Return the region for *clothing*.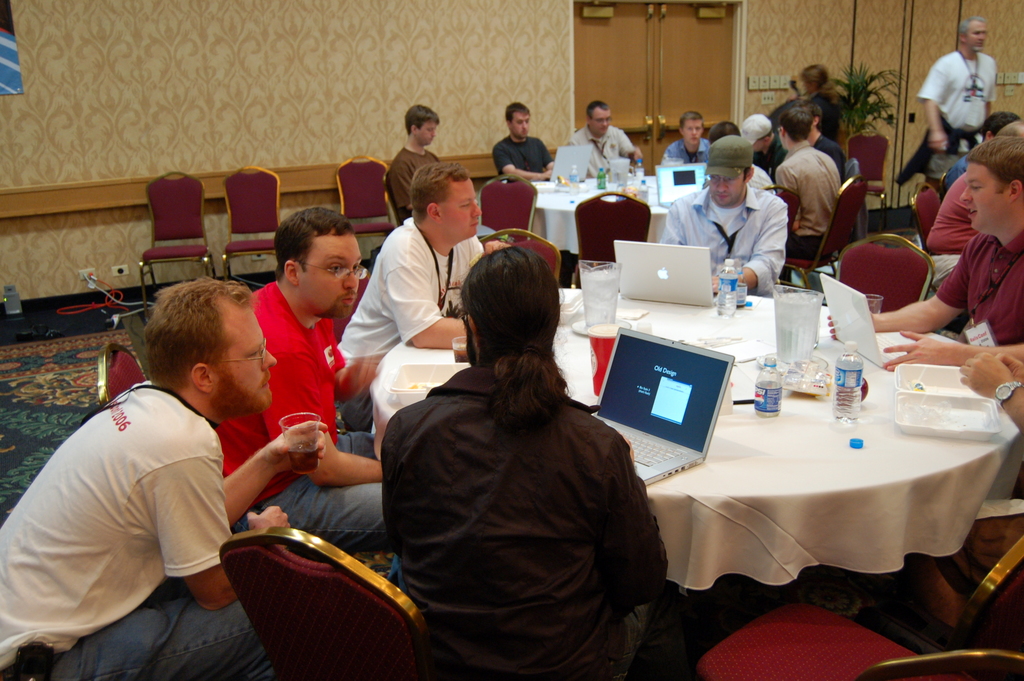
box=[491, 136, 554, 172].
